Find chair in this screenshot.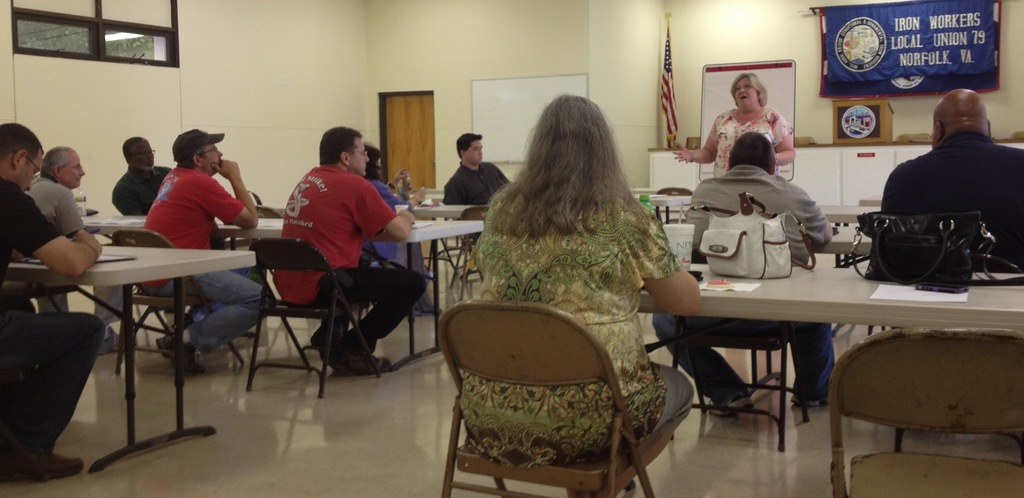
The bounding box for chair is [left=650, top=186, right=695, bottom=222].
